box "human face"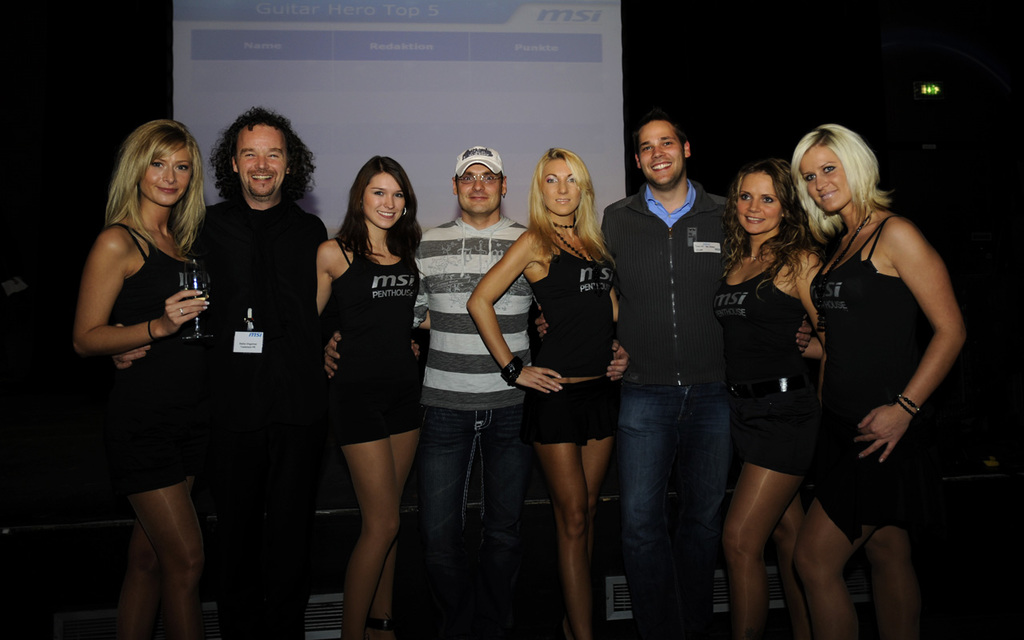
box(134, 142, 196, 206)
